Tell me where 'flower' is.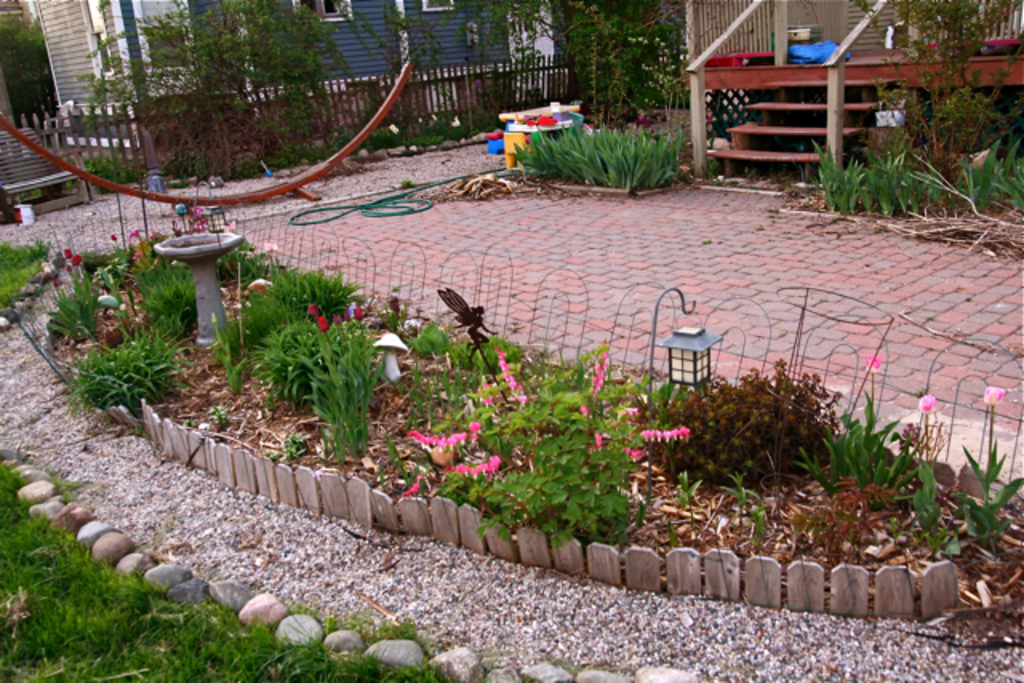
'flower' is at pyautogui.locateOnScreen(96, 286, 125, 310).
